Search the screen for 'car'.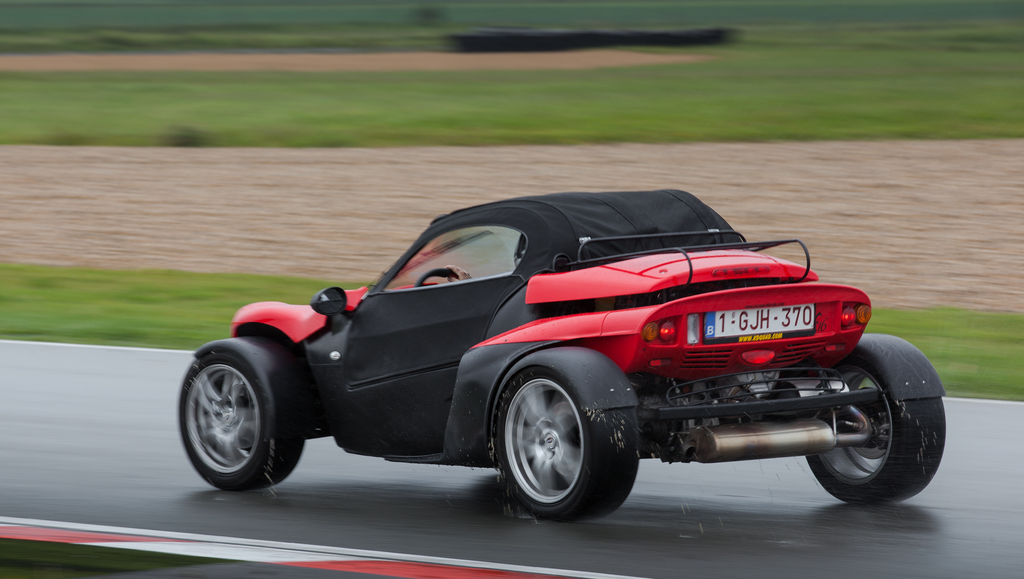
Found at <region>175, 182, 953, 520</region>.
